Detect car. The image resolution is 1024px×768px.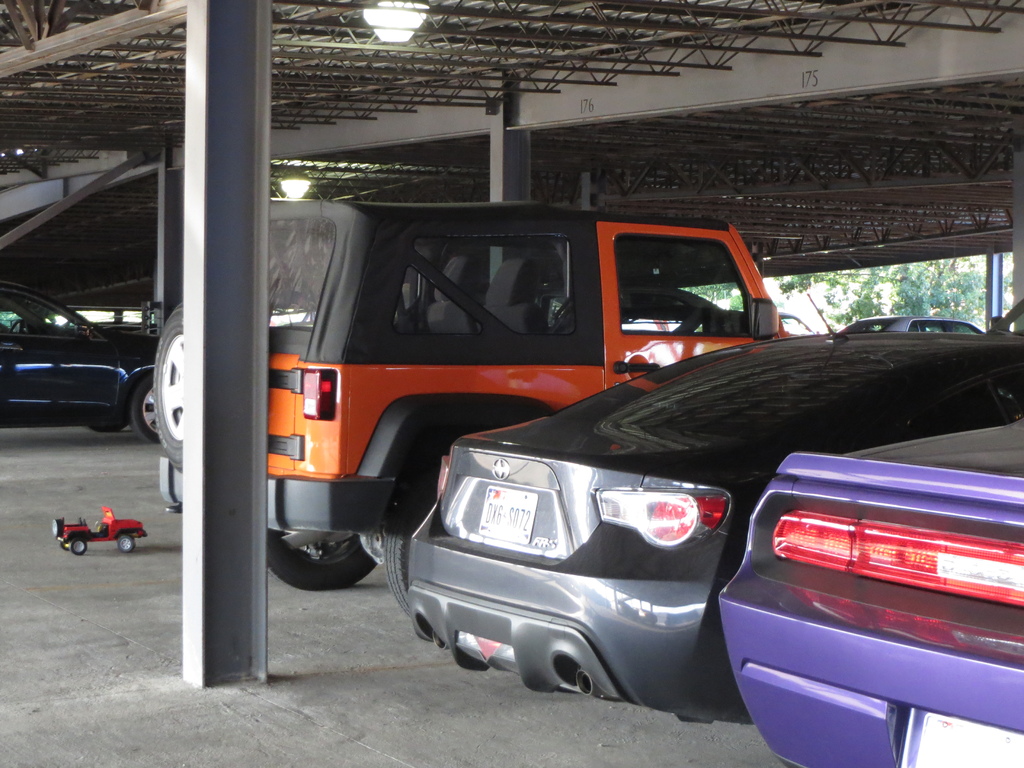
831,314,985,332.
